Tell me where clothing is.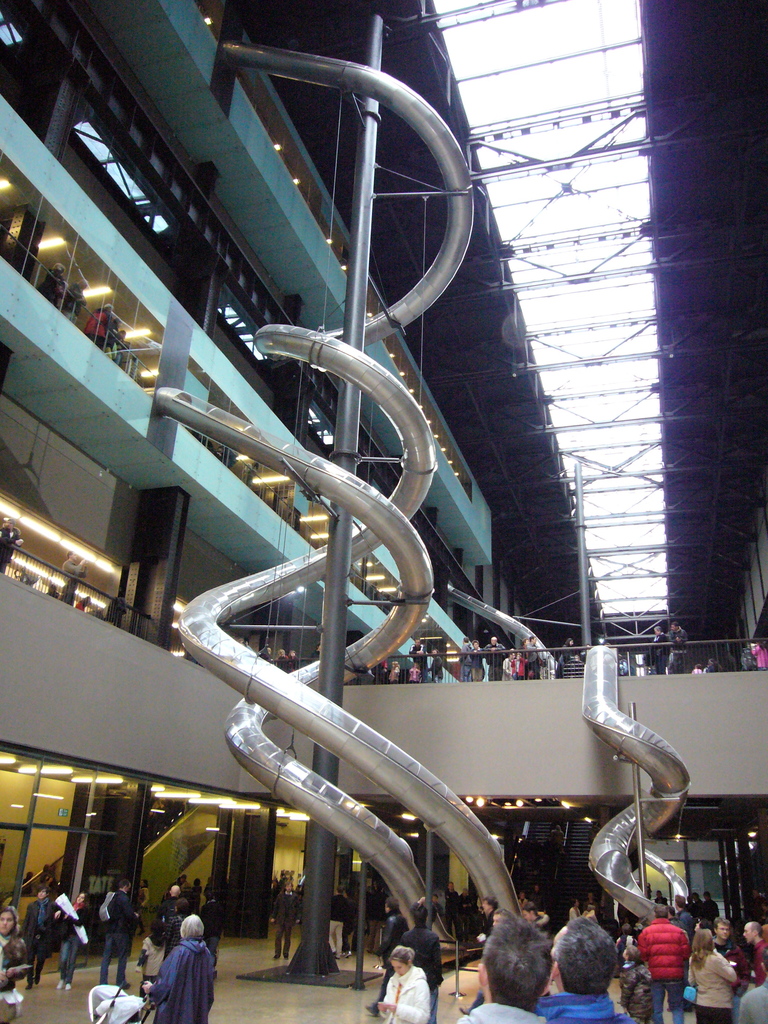
clothing is at {"x1": 58, "y1": 893, "x2": 82, "y2": 983}.
